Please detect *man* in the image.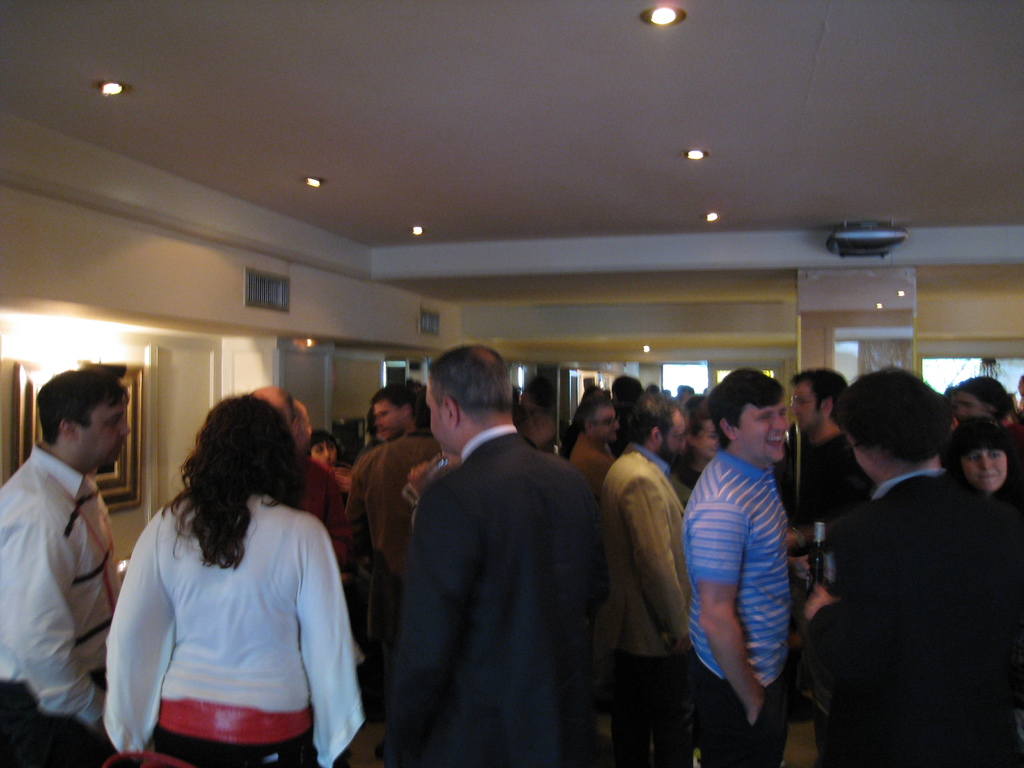
x1=369 y1=344 x2=616 y2=767.
